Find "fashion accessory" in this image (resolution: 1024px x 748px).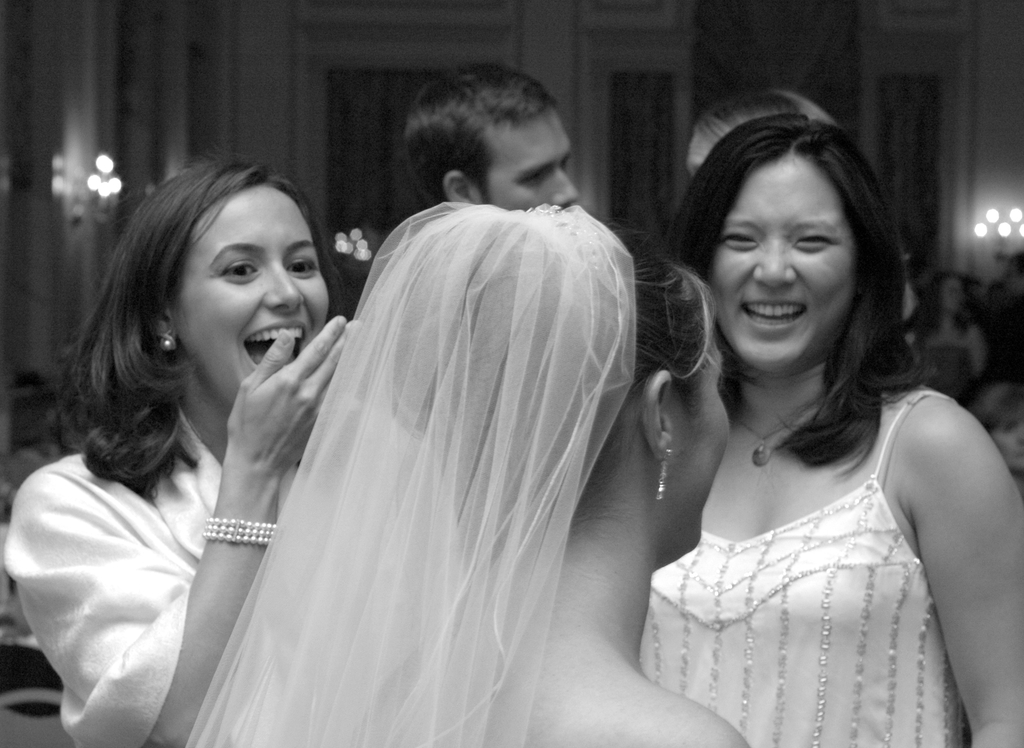
pyautogui.locateOnScreen(732, 403, 810, 478).
